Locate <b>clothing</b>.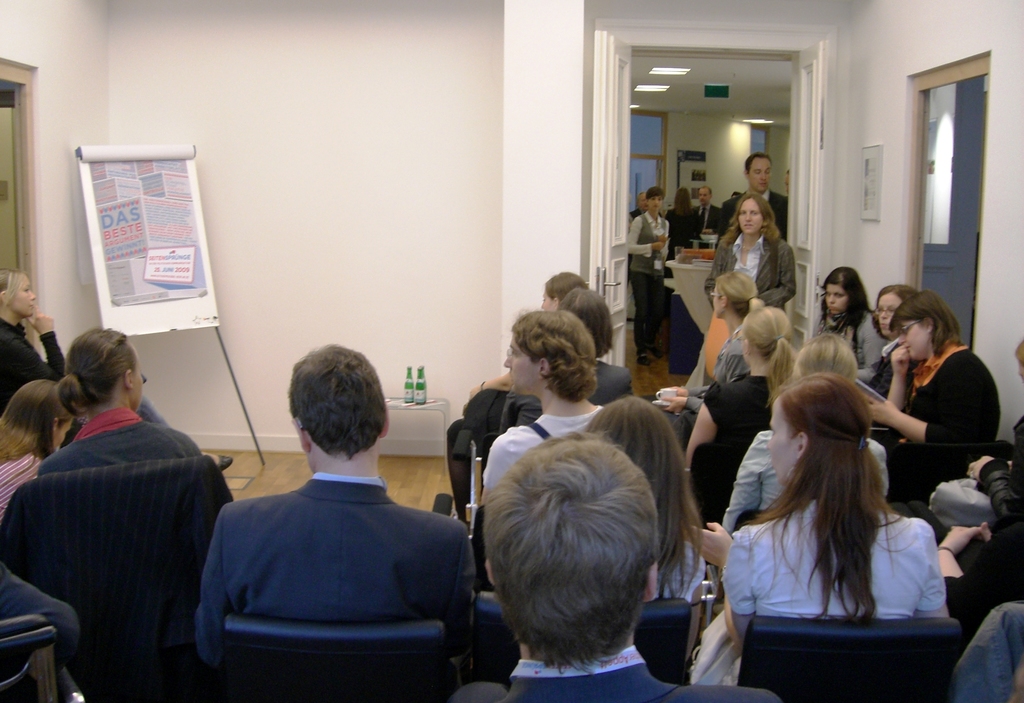
Bounding box: (left=501, top=356, right=641, bottom=434).
